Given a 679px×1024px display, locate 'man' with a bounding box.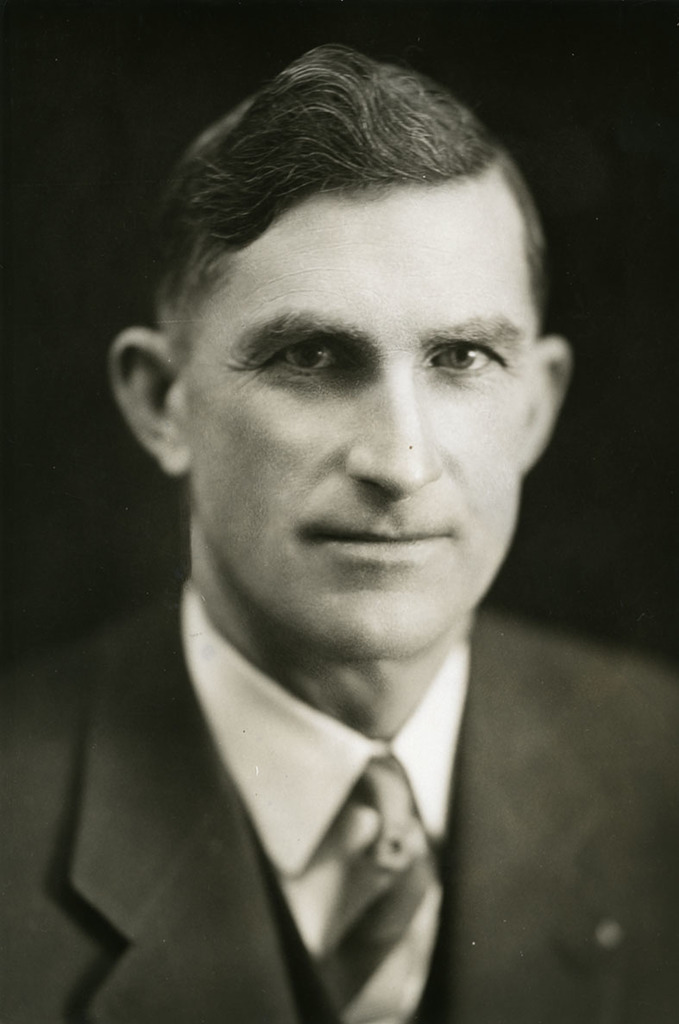
Located: box=[11, 77, 644, 1008].
